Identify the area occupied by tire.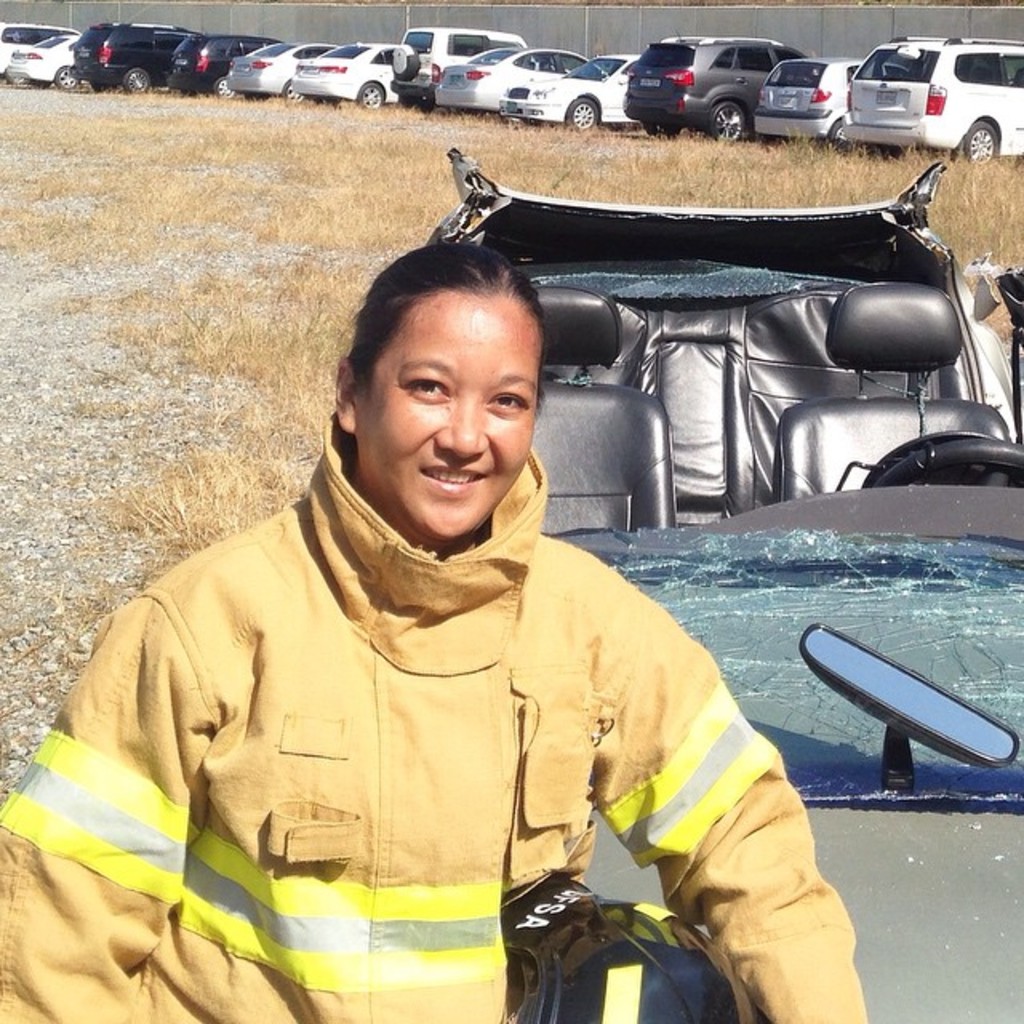
Area: bbox(866, 142, 899, 157).
